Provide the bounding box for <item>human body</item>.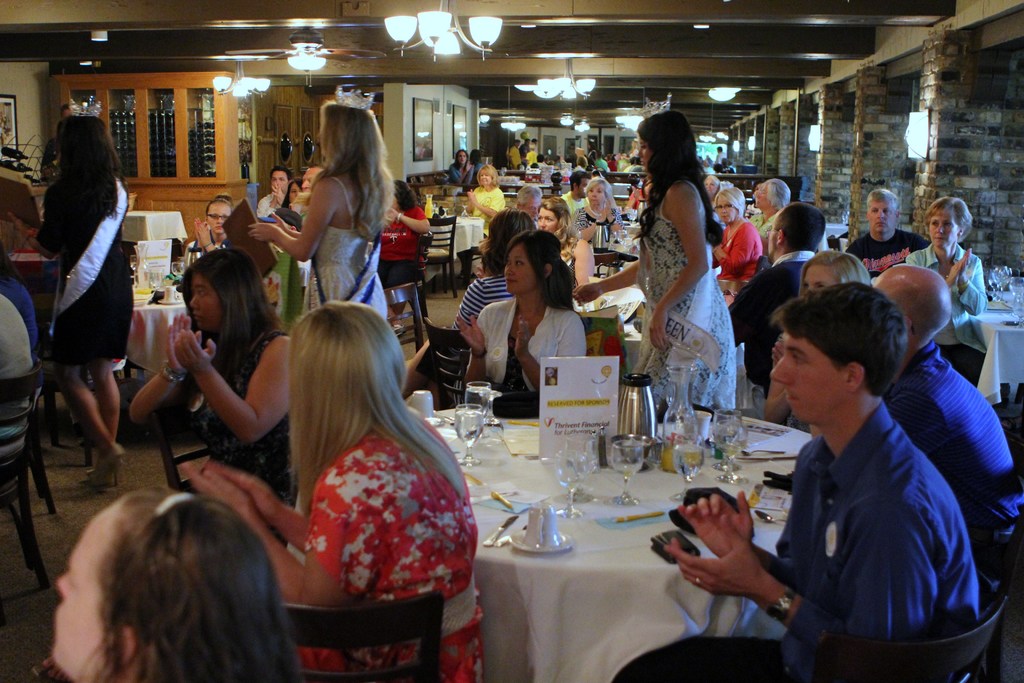
pyautogui.locateOnScreen(560, 170, 590, 238).
